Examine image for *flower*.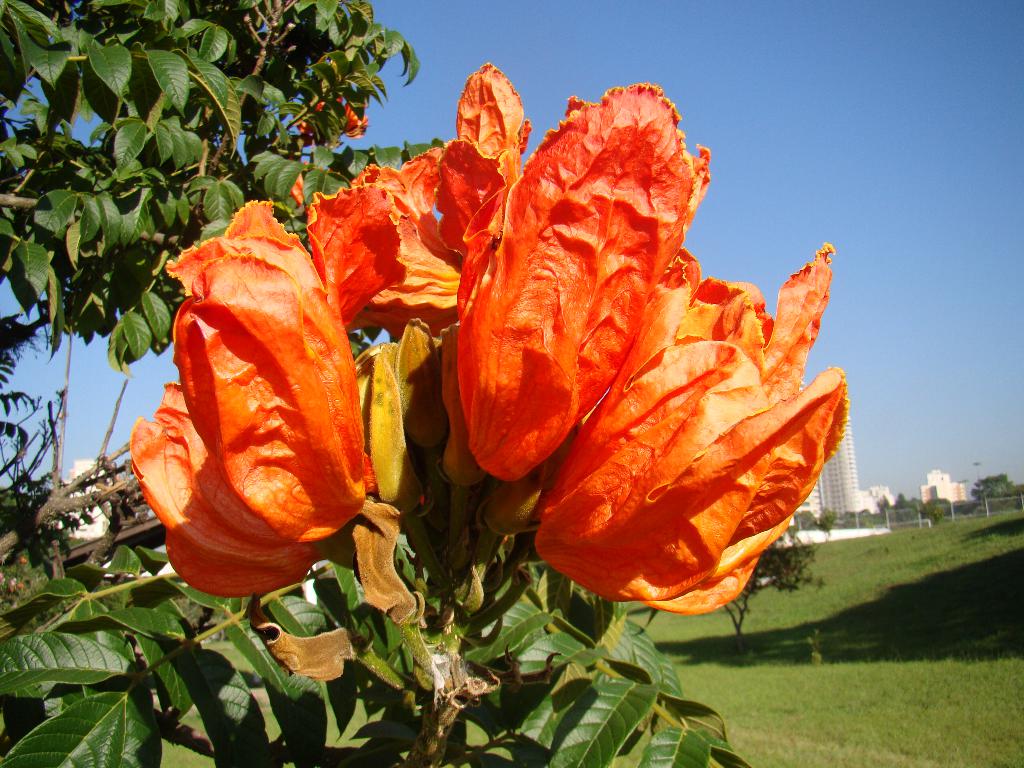
Examination result: region(448, 70, 719, 482).
